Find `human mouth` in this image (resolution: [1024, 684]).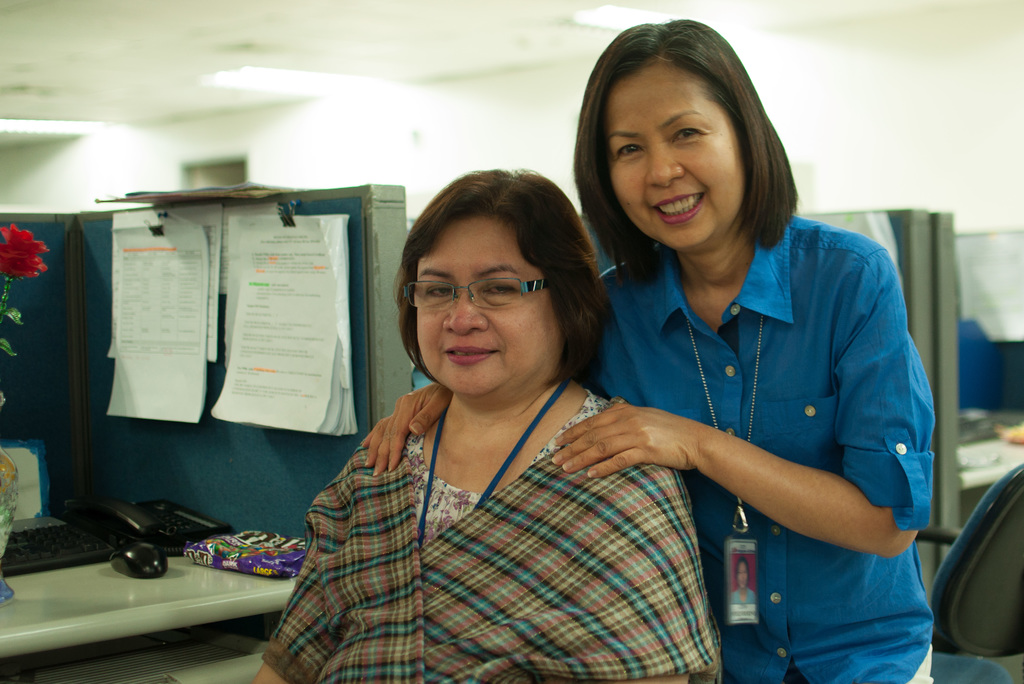
<box>653,188,703,227</box>.
